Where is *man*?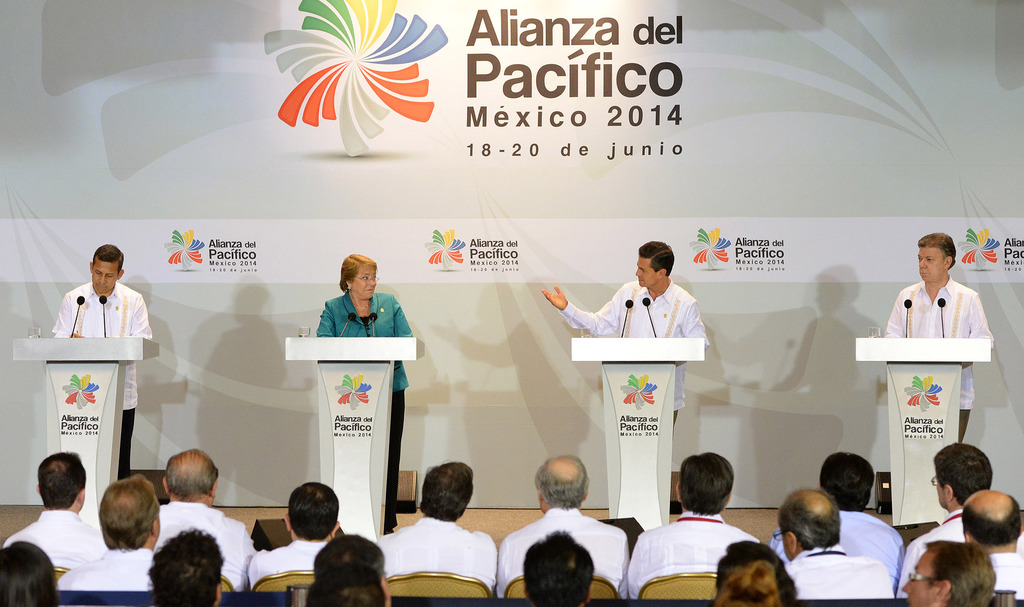
detection(624, 452, 762, 600).
